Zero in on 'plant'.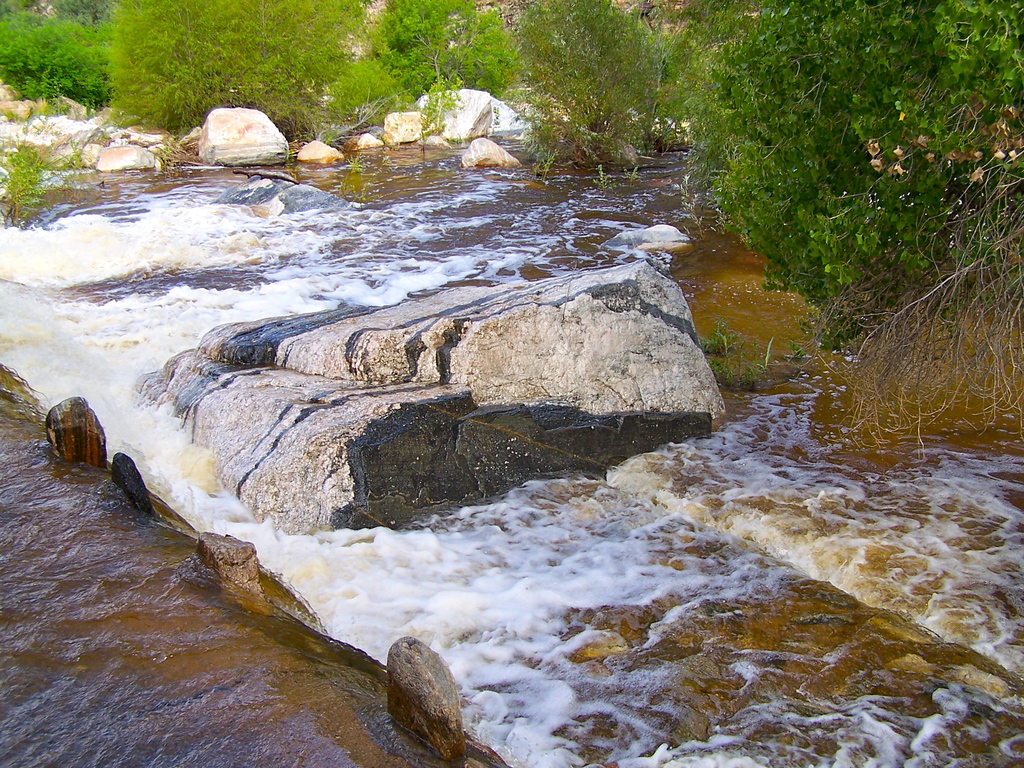
Zeroed in: x1=588 y1=164 x2=616 y2=192.
